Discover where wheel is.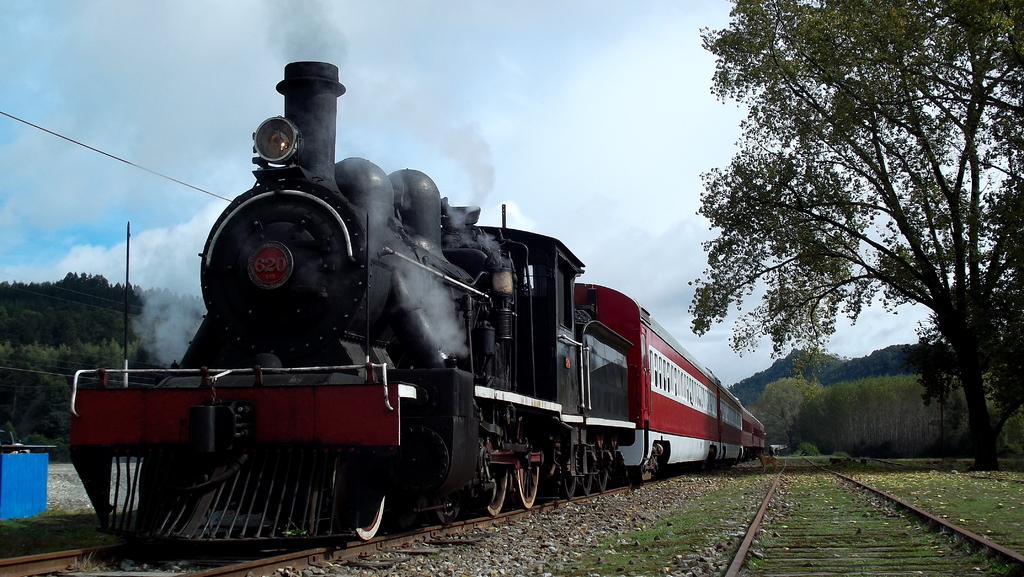
Discovered at (596,471,611,492).
